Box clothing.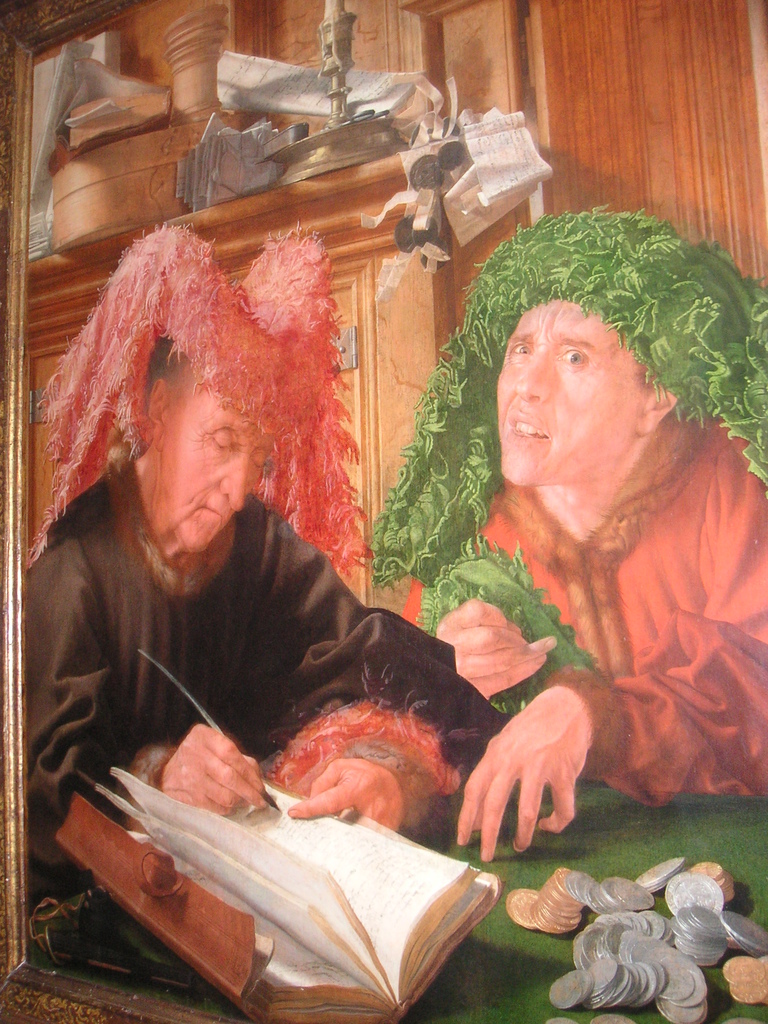
[left=0, top=437, right=533, bottom=941].
